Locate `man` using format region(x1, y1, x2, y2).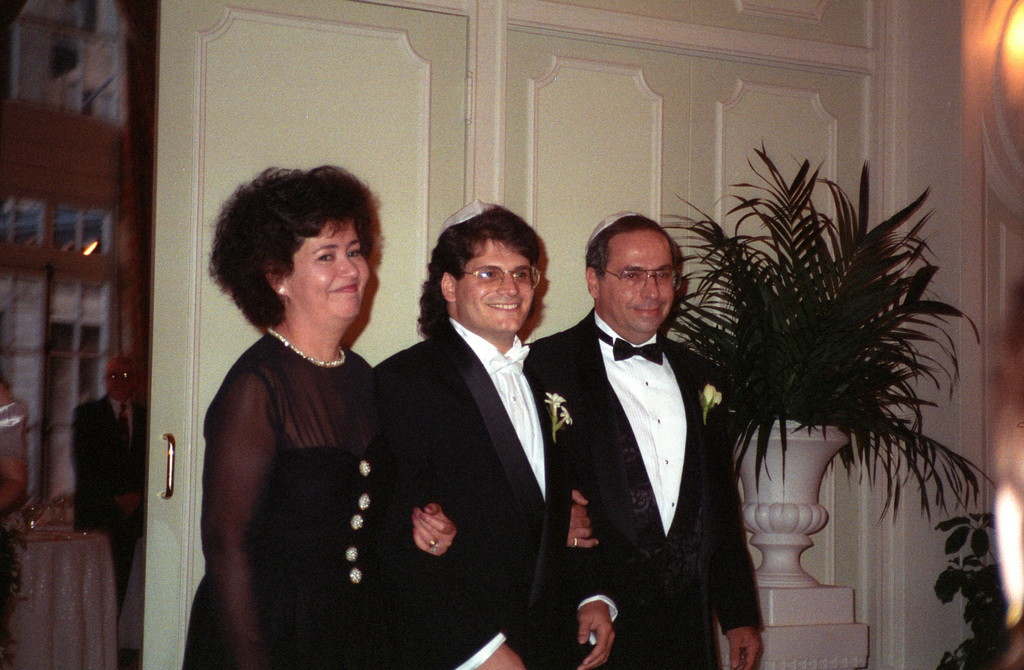
region(360, 191, 625, 669).
